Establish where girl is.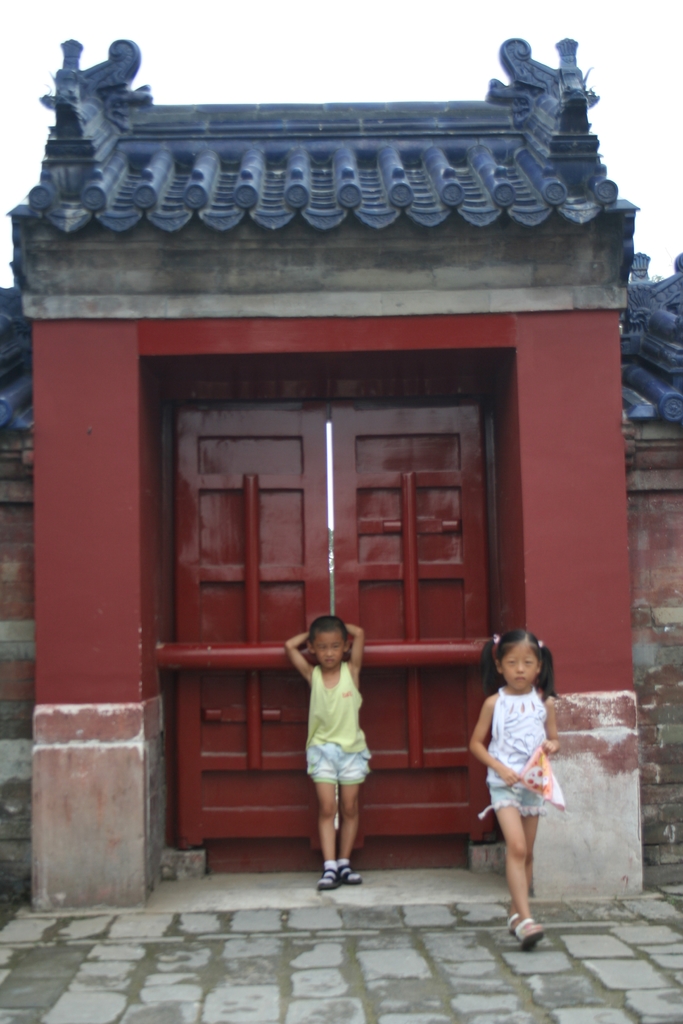
Established at locate(470, 630, 566, 953).
